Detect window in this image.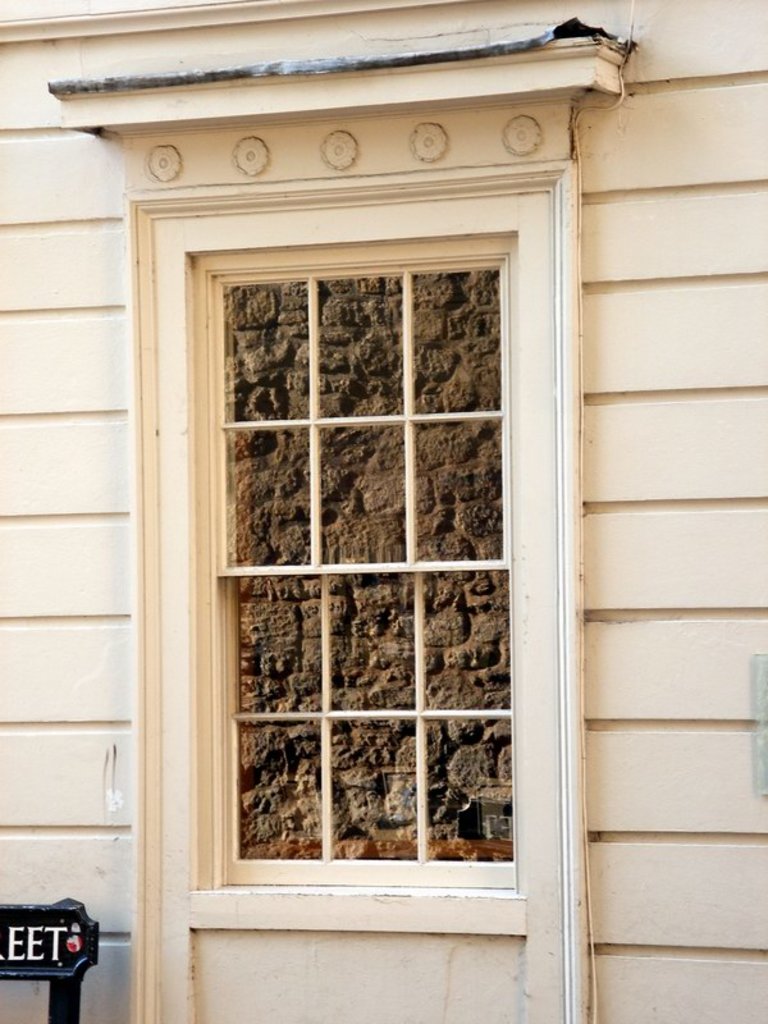
Detection: 155/216/527/905.
